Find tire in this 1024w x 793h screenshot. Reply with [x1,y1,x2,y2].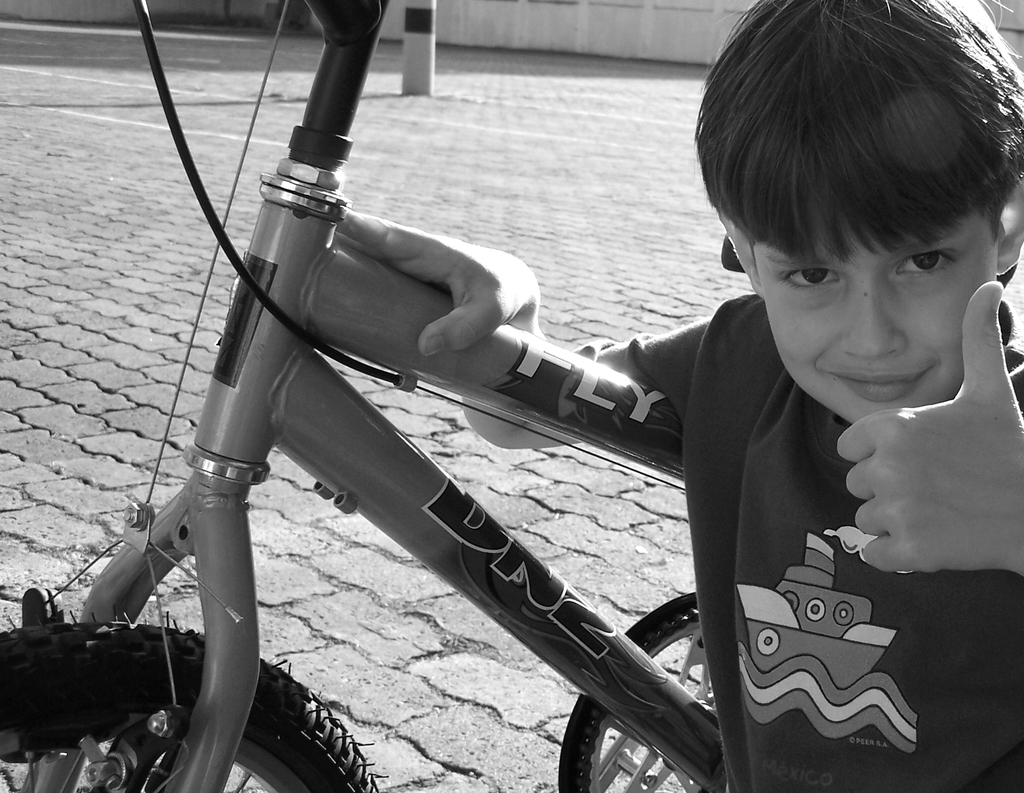
[561,588,725,792].
